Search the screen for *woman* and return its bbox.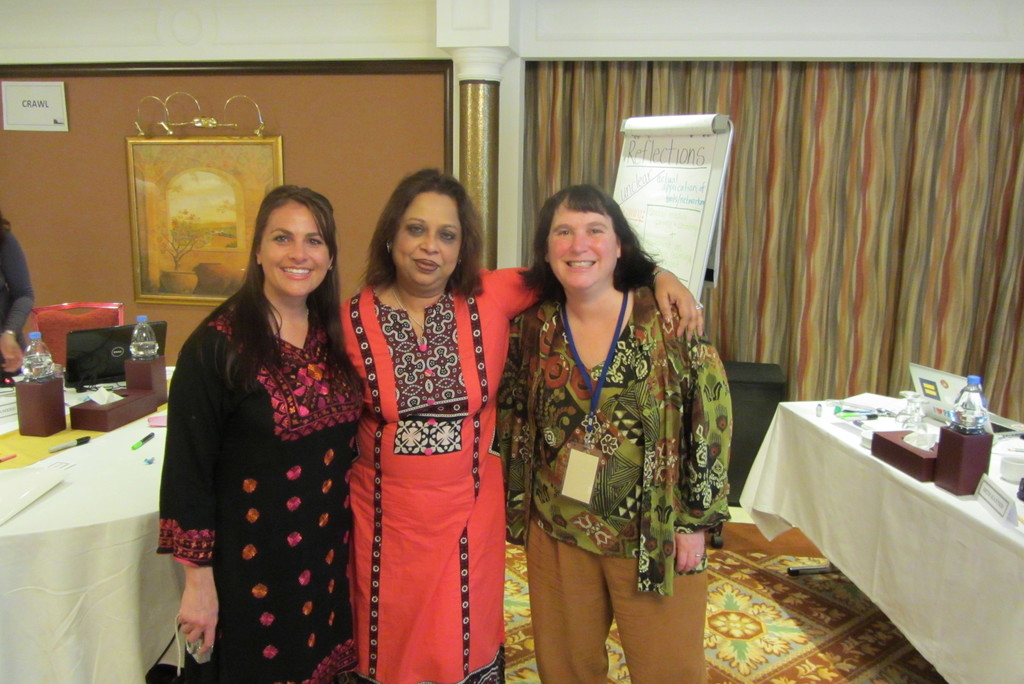
Found: BBox(493, 185, 738, 683).
